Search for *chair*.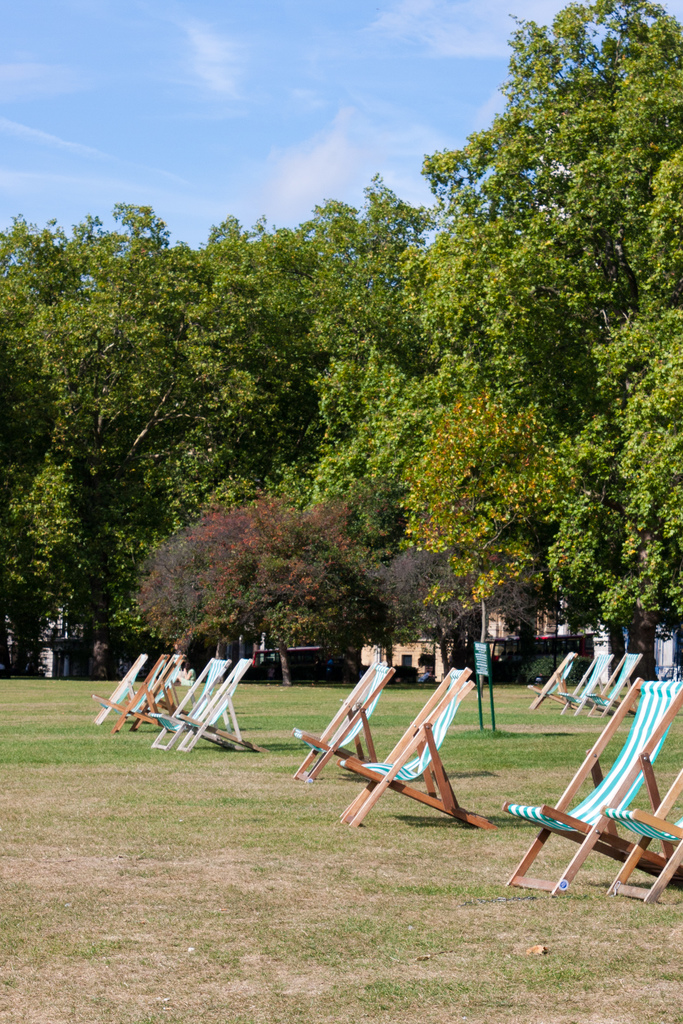
Found at [554, 652, 611, 712].
